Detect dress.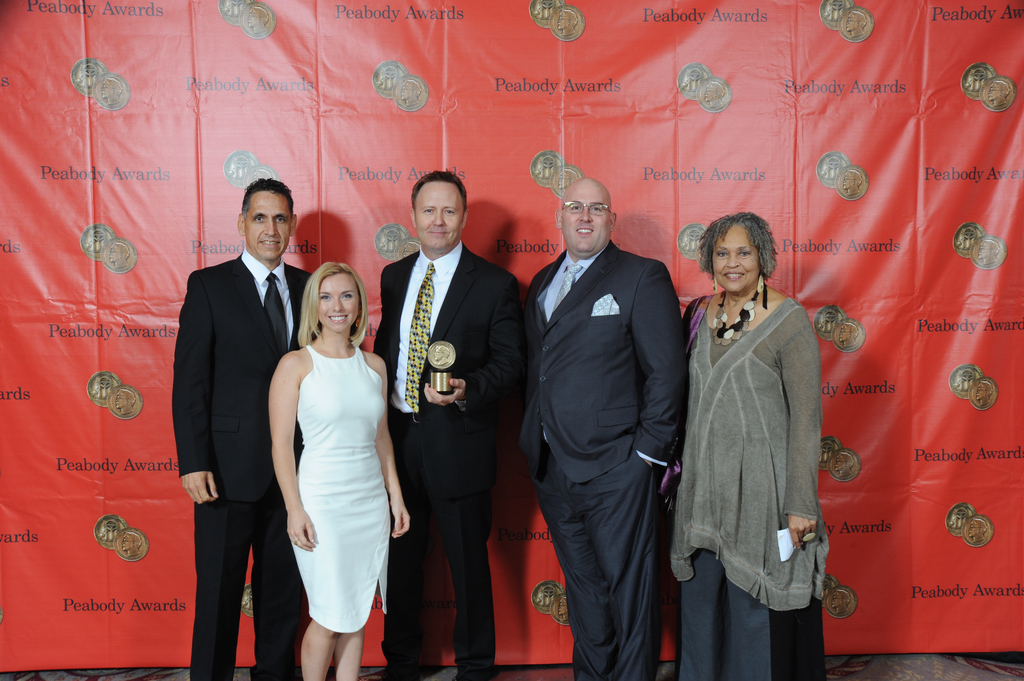
Detected at [left=266, top=323, right=390, bottom=621].
